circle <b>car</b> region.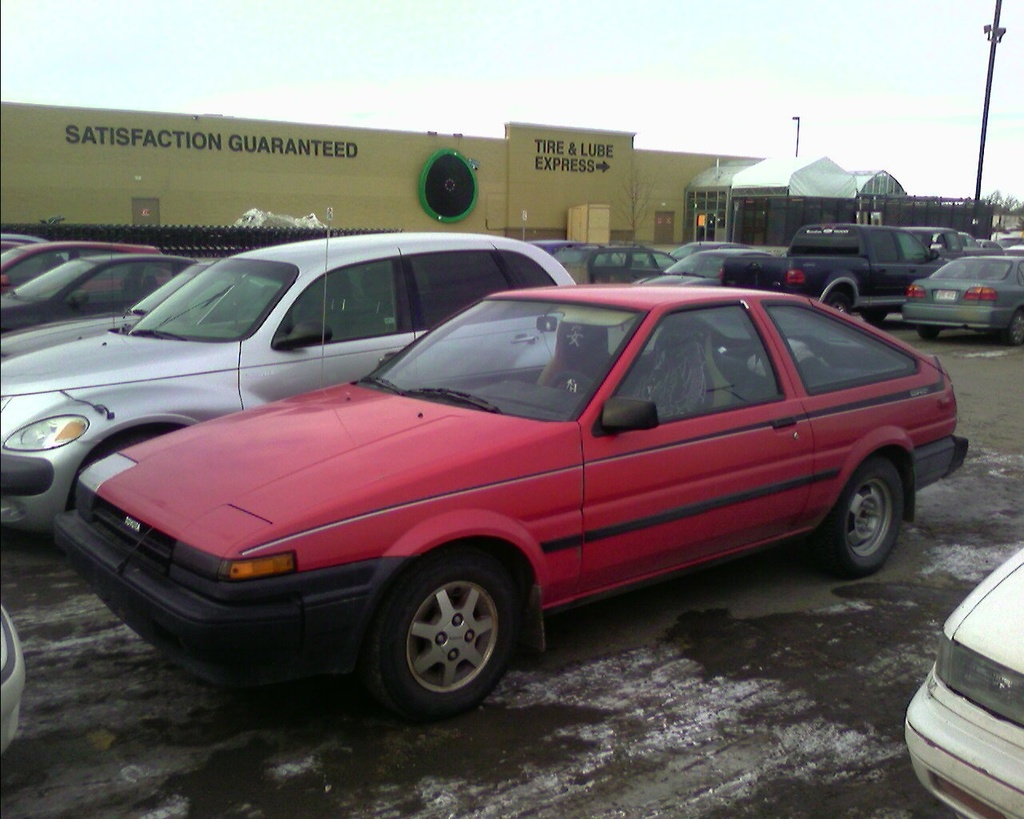
Region: box=[0, 234, 174, 290].
